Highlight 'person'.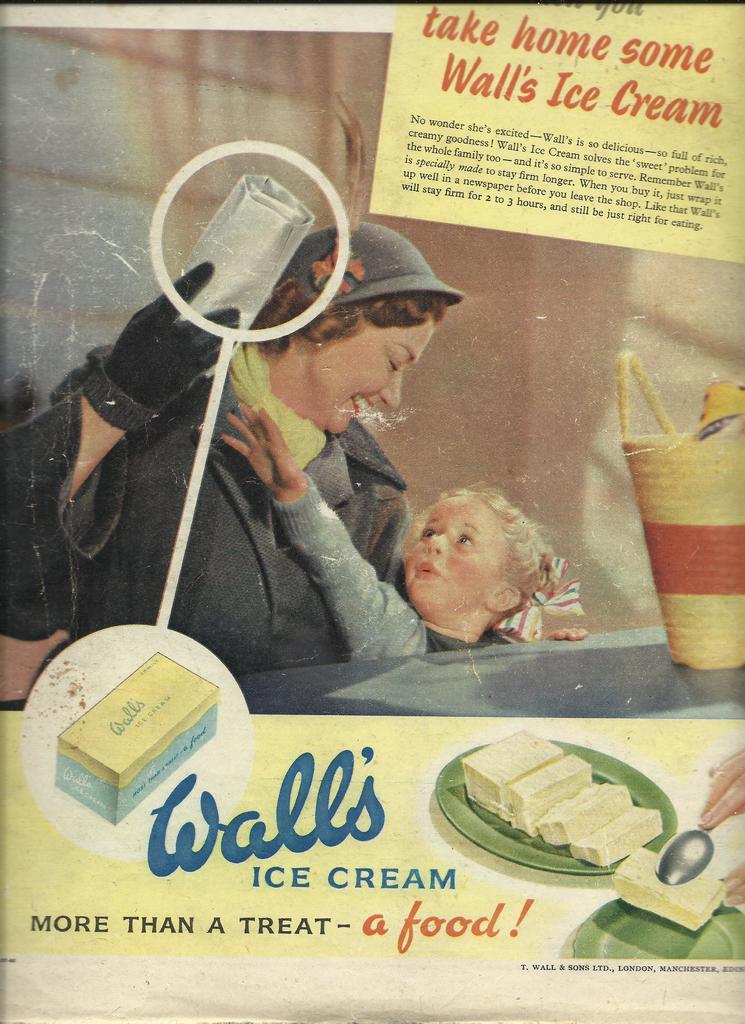
Highlighted region: l=218, t=402, r=589, b=662.
